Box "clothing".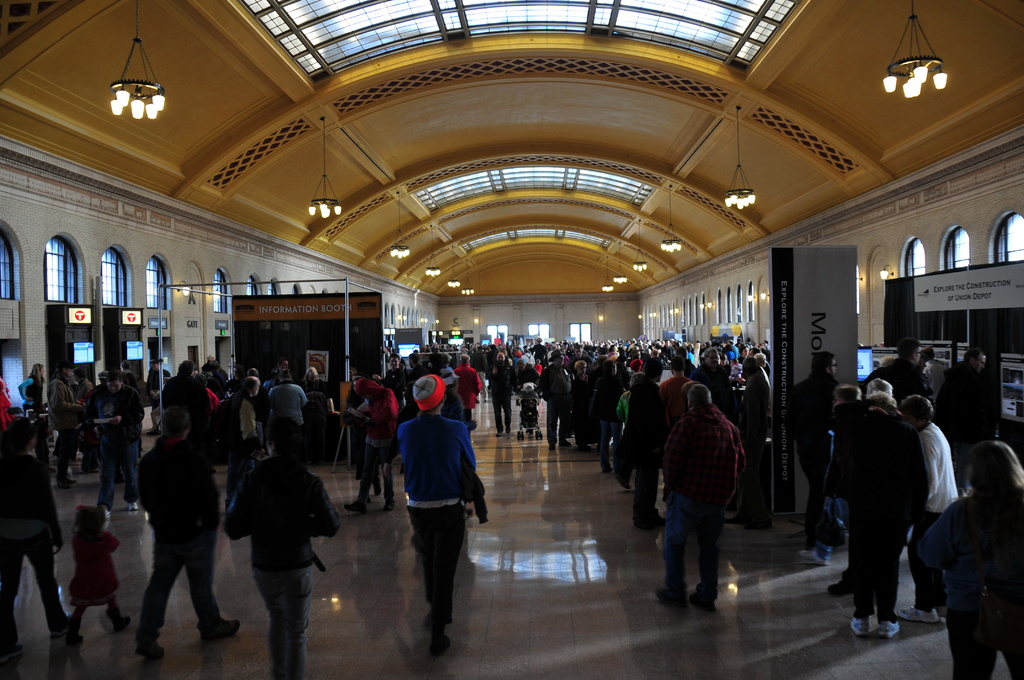
[x1=514, y1=365, x2=535, y2=389].
